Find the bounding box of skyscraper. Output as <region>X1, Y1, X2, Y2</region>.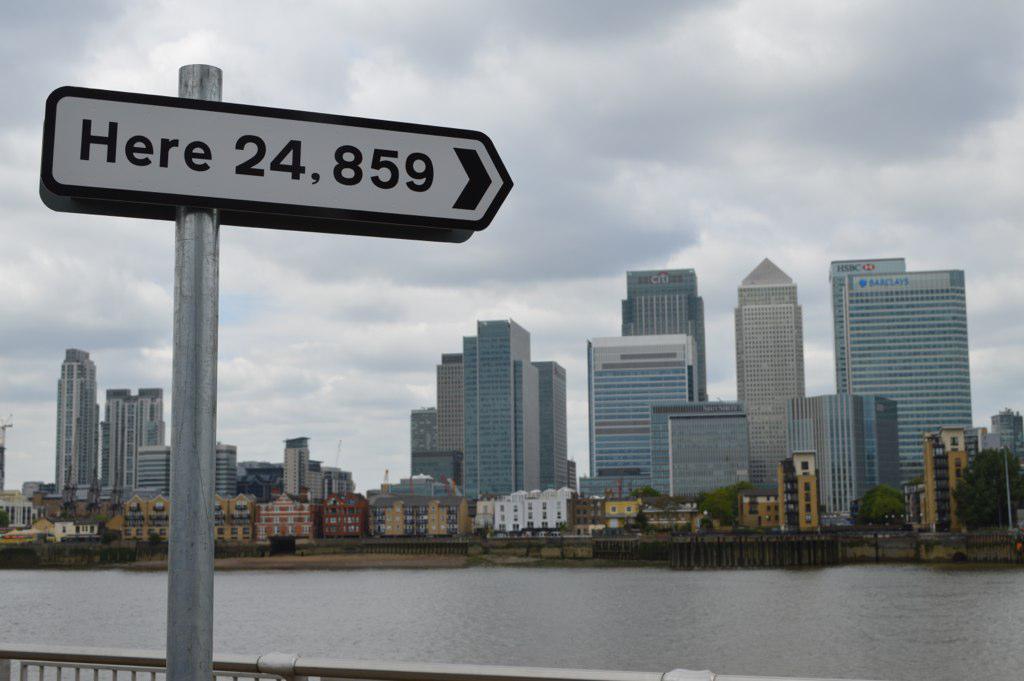
<region>54, 346, 95, 495</region>.
